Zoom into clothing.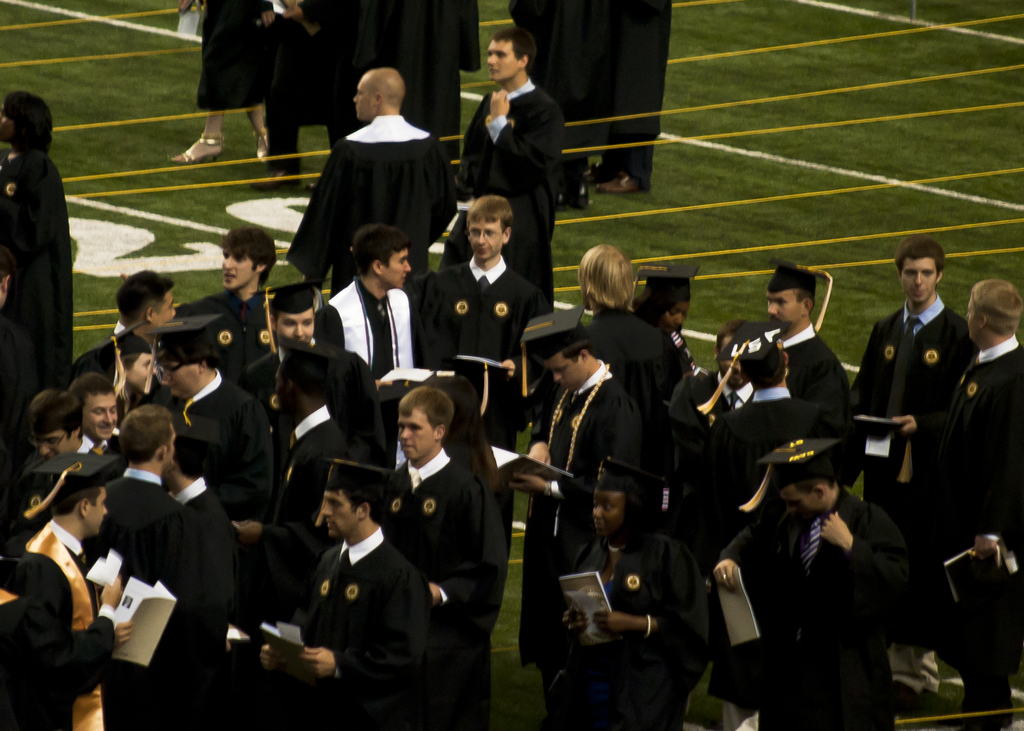
Zoom target: <bbox>843, 293, 965, 510</bbox>.
